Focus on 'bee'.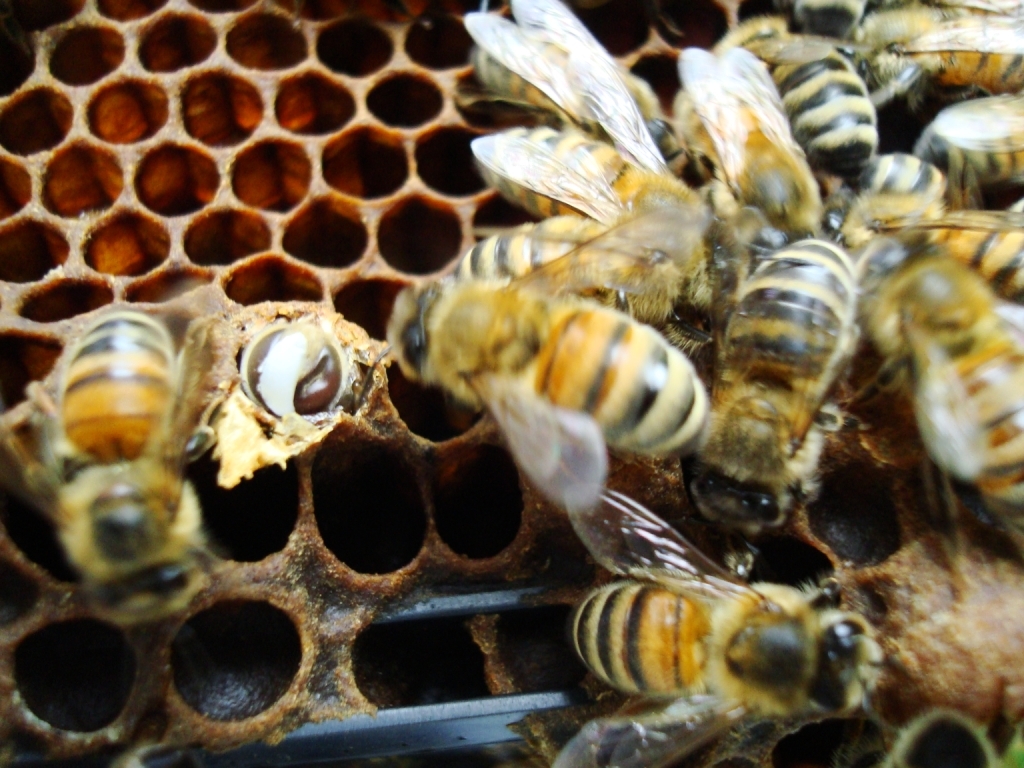
Focused at bbox(0, 301, 220, 572).
